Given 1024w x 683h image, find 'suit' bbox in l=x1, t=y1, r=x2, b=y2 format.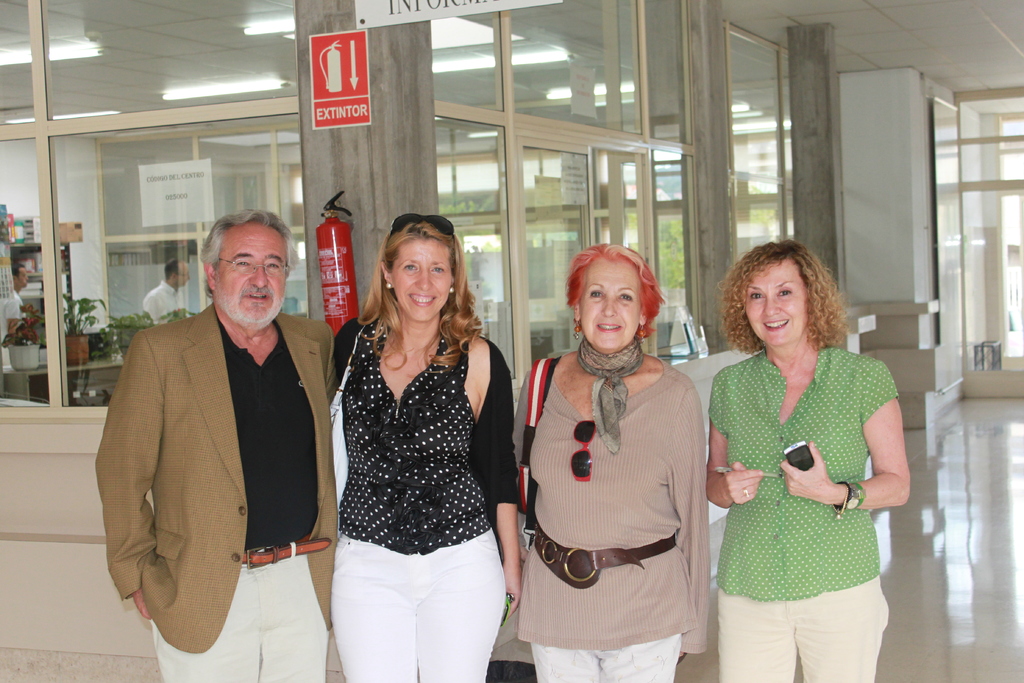
l=93, t=304, r=333, b=653.
